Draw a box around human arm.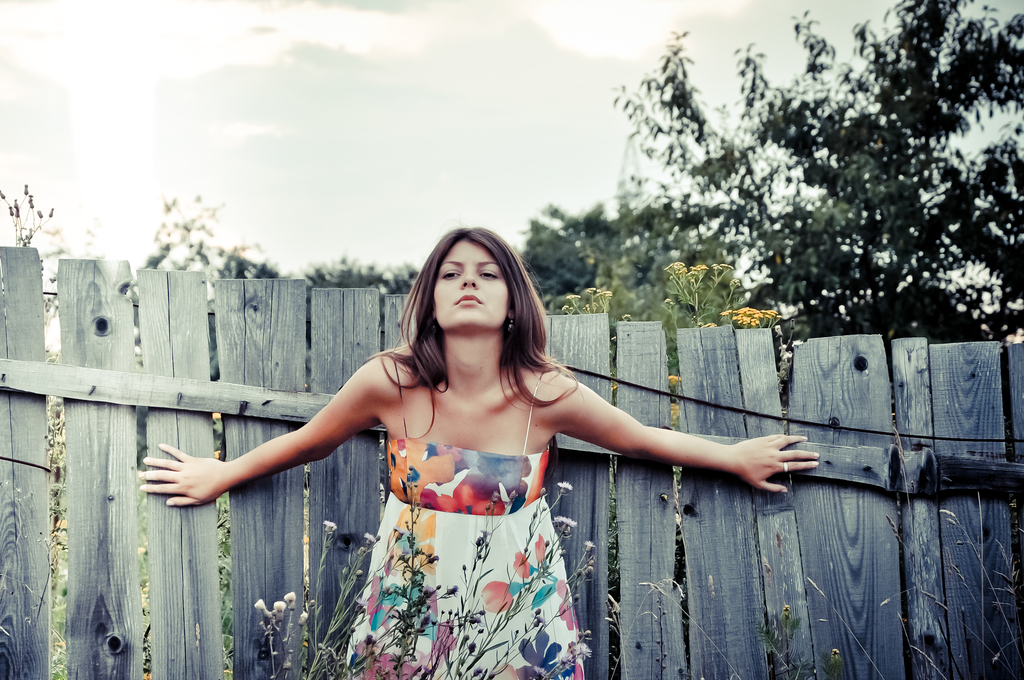
box=[131, 355, 394, 517].
